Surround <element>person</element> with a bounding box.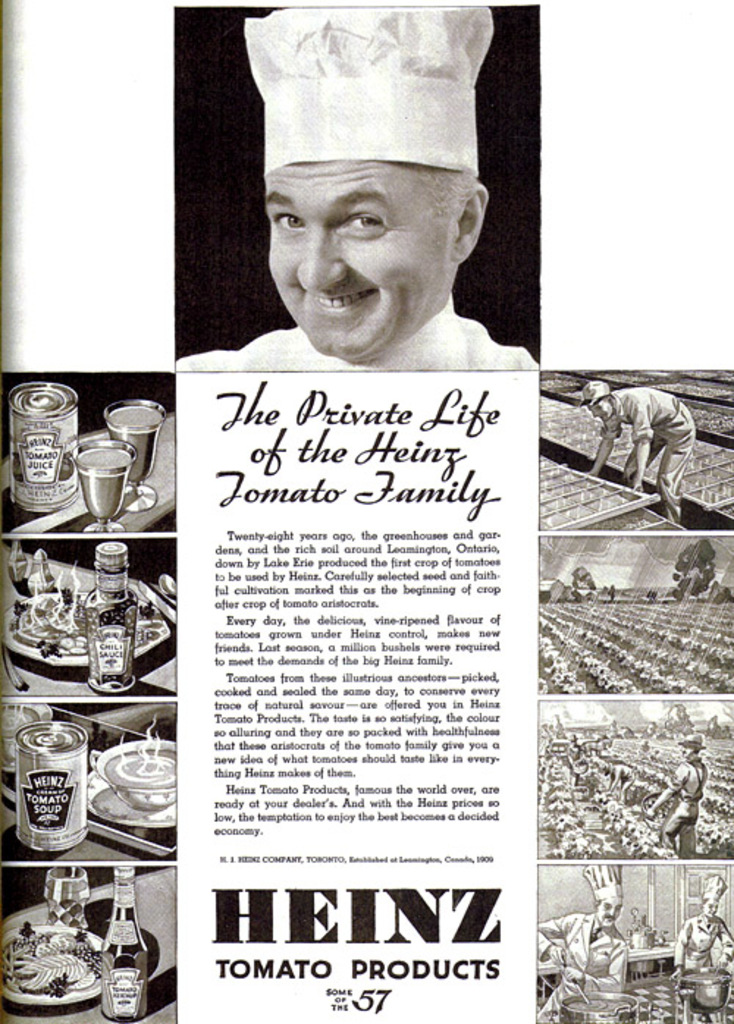
<box>150,21,527,371</box>.
